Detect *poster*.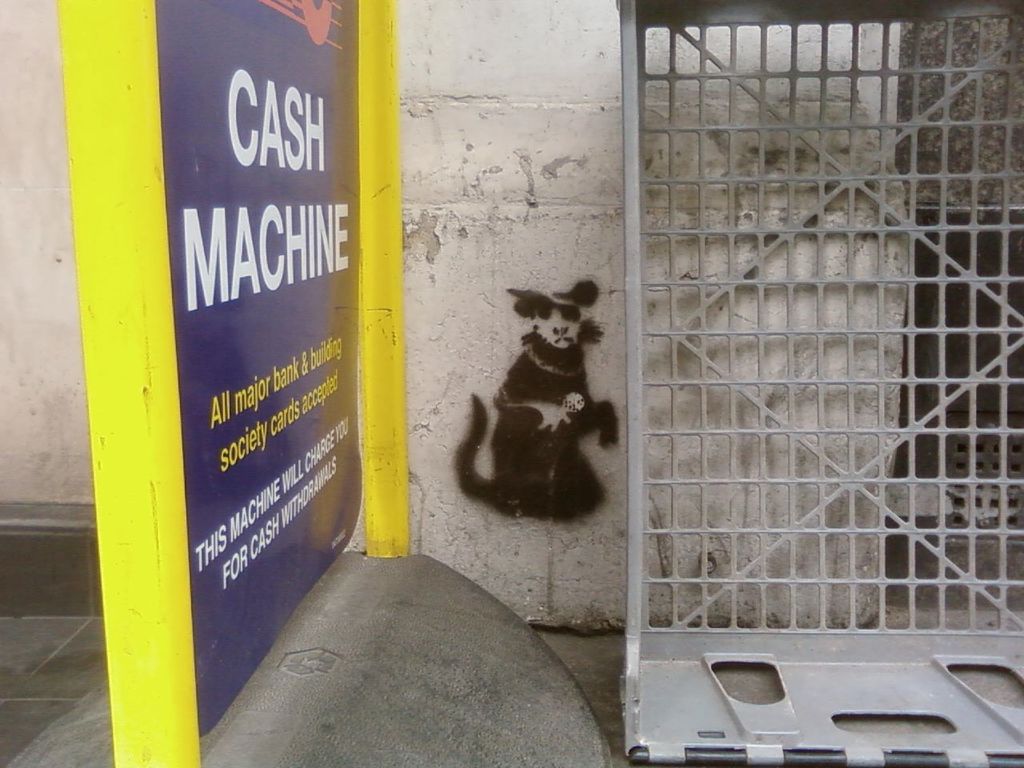
Detected at left=152, top=0, right=360, bottom=750.
